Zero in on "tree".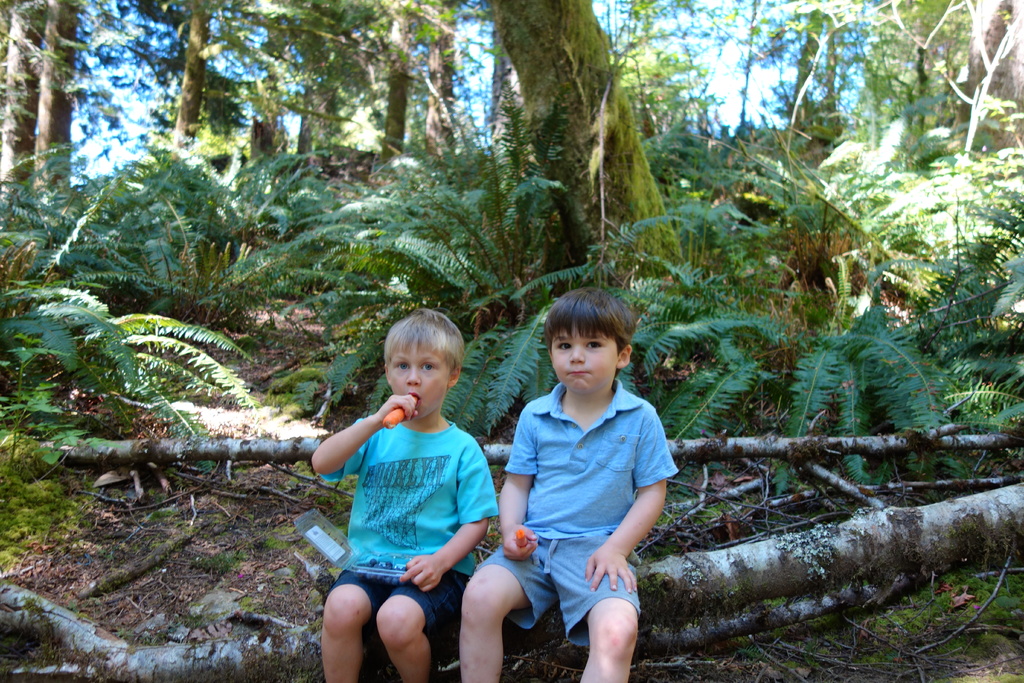
Zeroed in: bbox(295, 0, 341, 163).
